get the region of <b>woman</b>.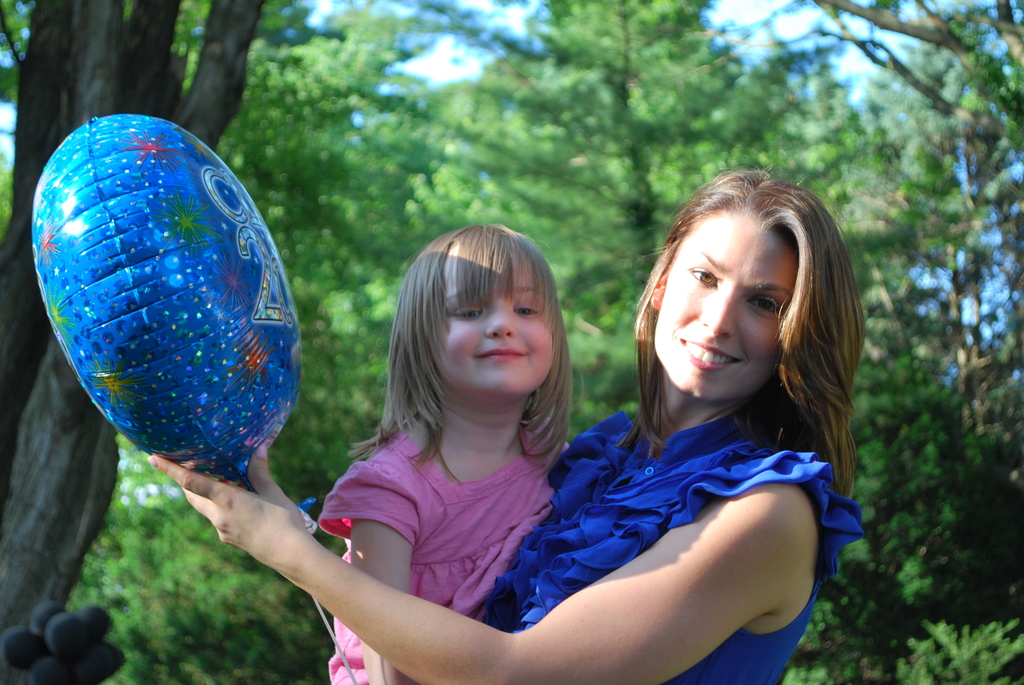
bbox=(140, 159, 852, 670).
